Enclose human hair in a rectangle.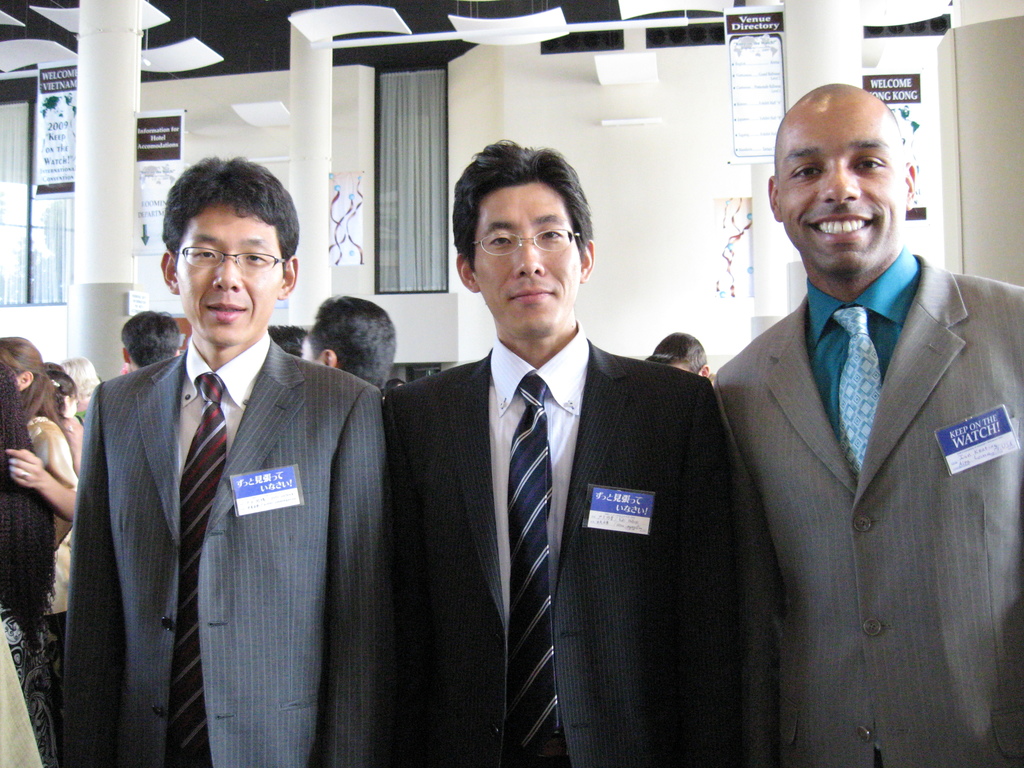
left=44, top=368, right=77, bottom=400.
